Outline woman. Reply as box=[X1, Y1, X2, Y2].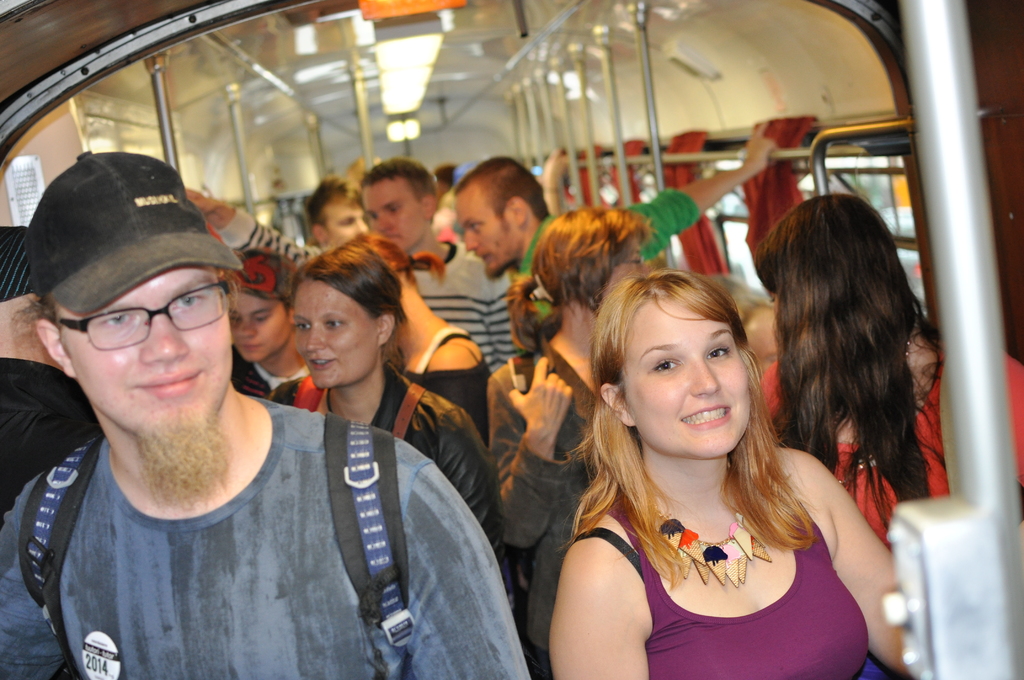
box=[759, 189, 1023, 679].
